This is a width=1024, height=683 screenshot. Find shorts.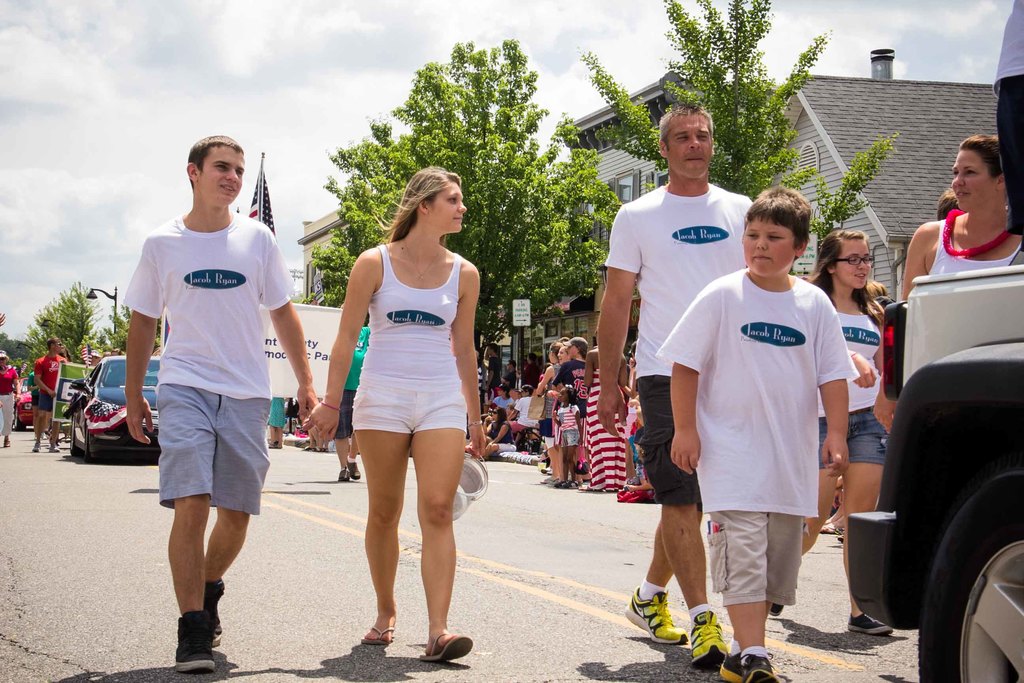
Bounding box: x1=350 y1=370 x2=468 y2=436.
